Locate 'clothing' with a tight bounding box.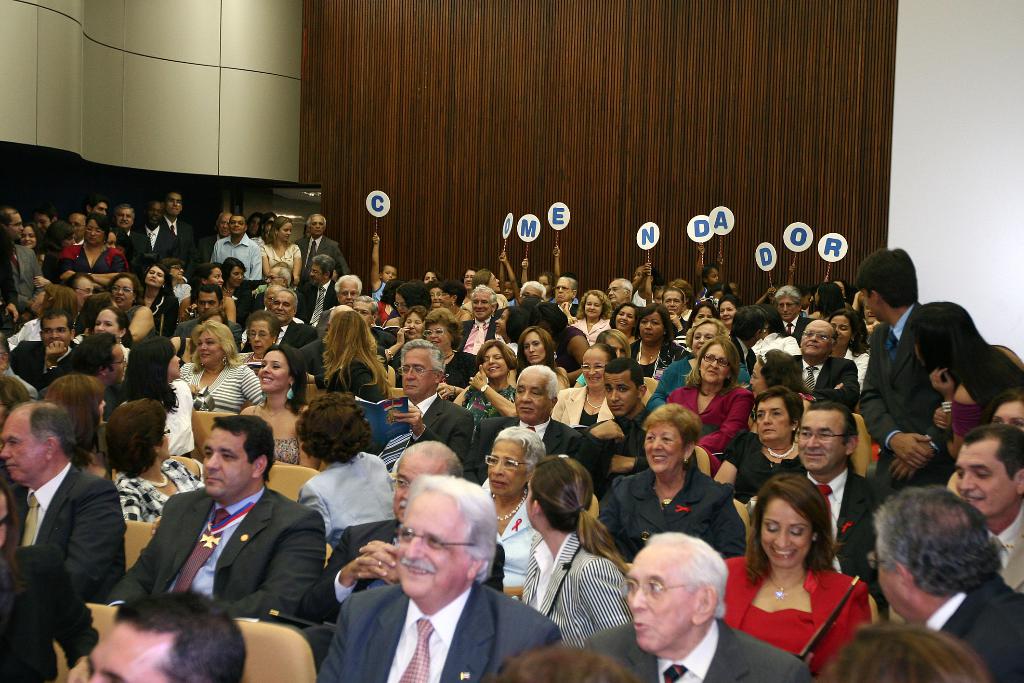
select_region(244, 317, 320, 349).
